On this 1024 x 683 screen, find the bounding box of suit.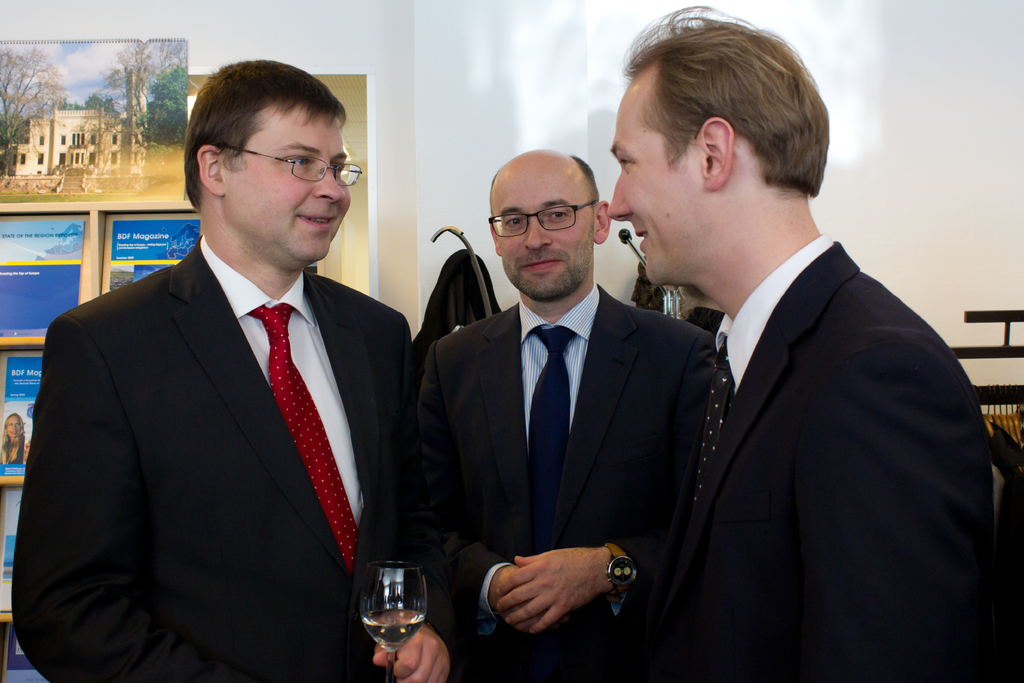
Bounding box: 11/231/418/682.
